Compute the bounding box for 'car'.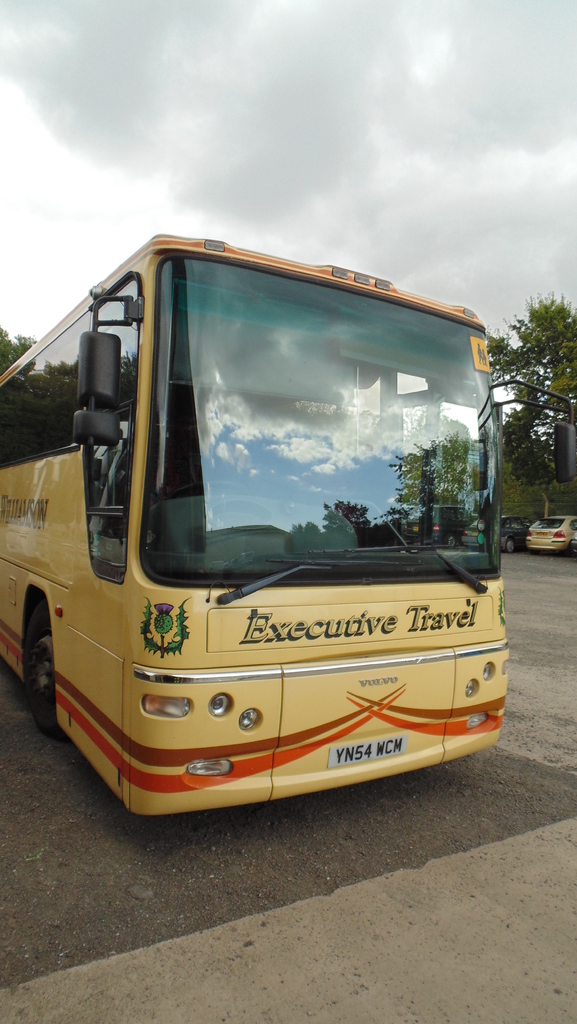
region(498, 516, 528, 554).
